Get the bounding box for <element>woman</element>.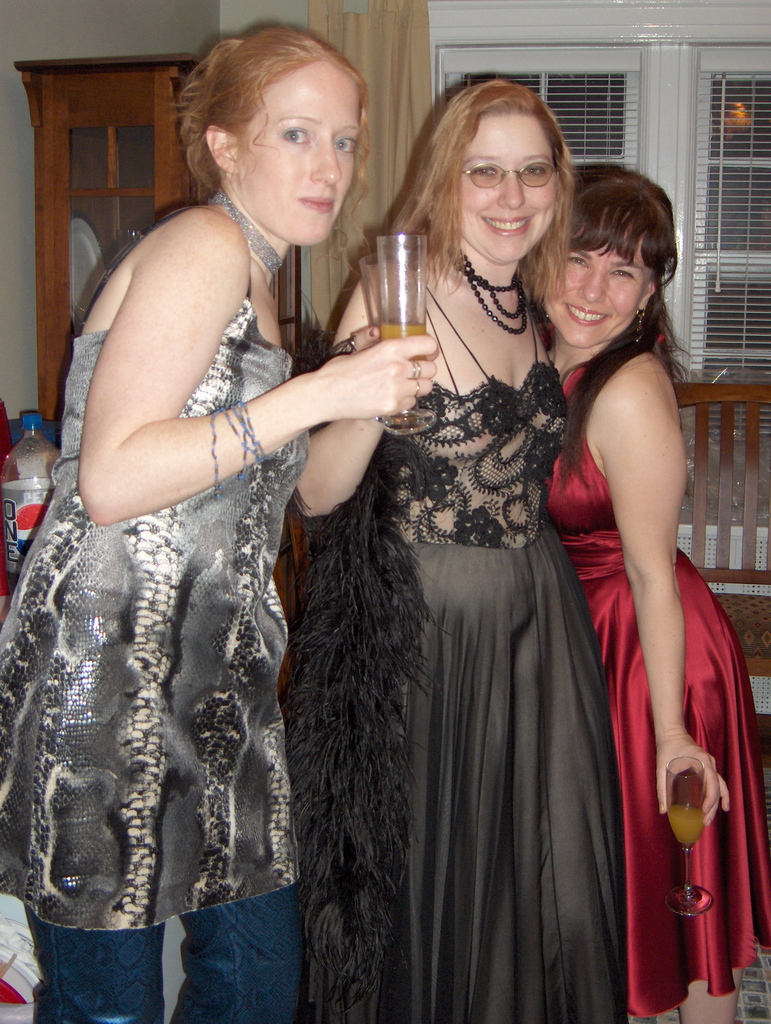
region(0, 22, 437, 1023).
